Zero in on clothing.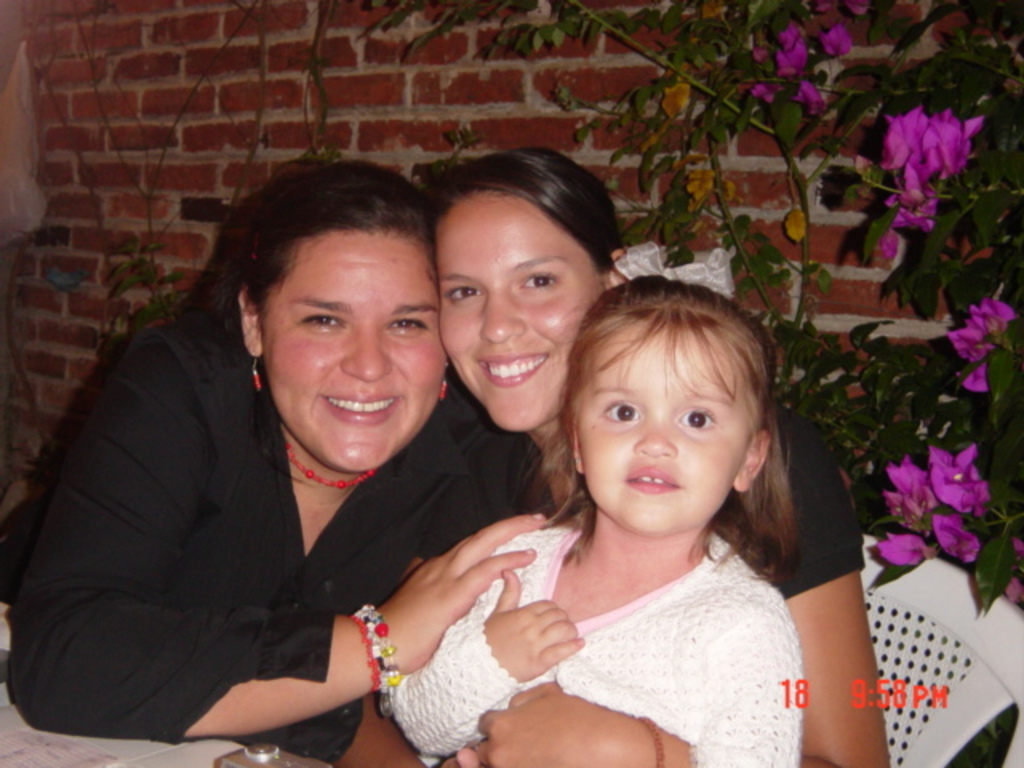
Zeroed in: crop(32, 267, 501, 766).
